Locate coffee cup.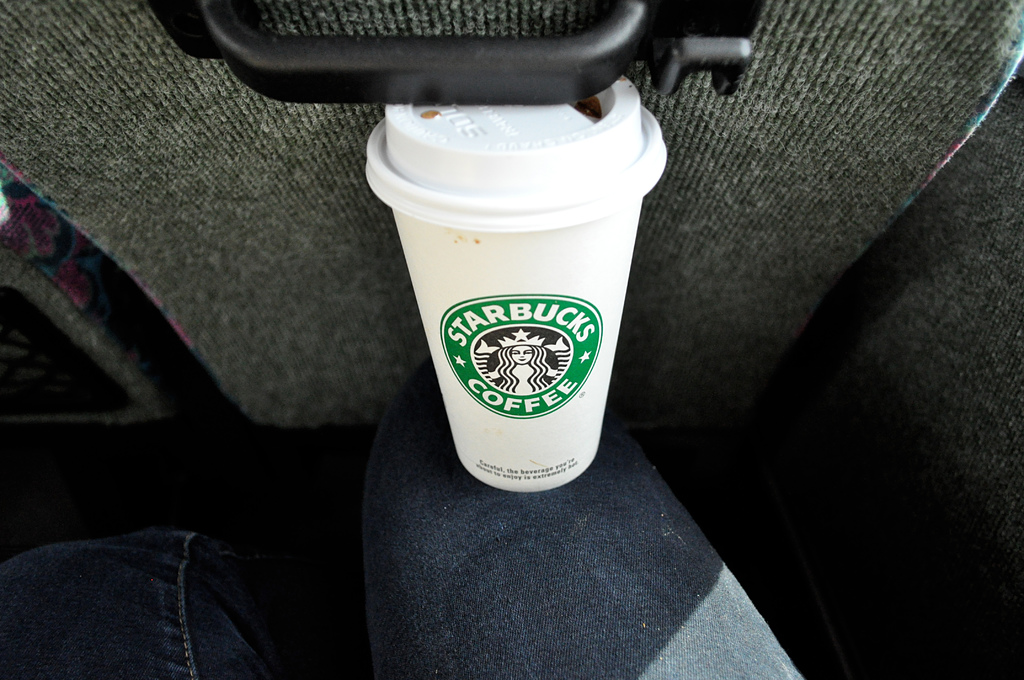
Bounding box: (left=359, top=67, right=669, bottom=493).
